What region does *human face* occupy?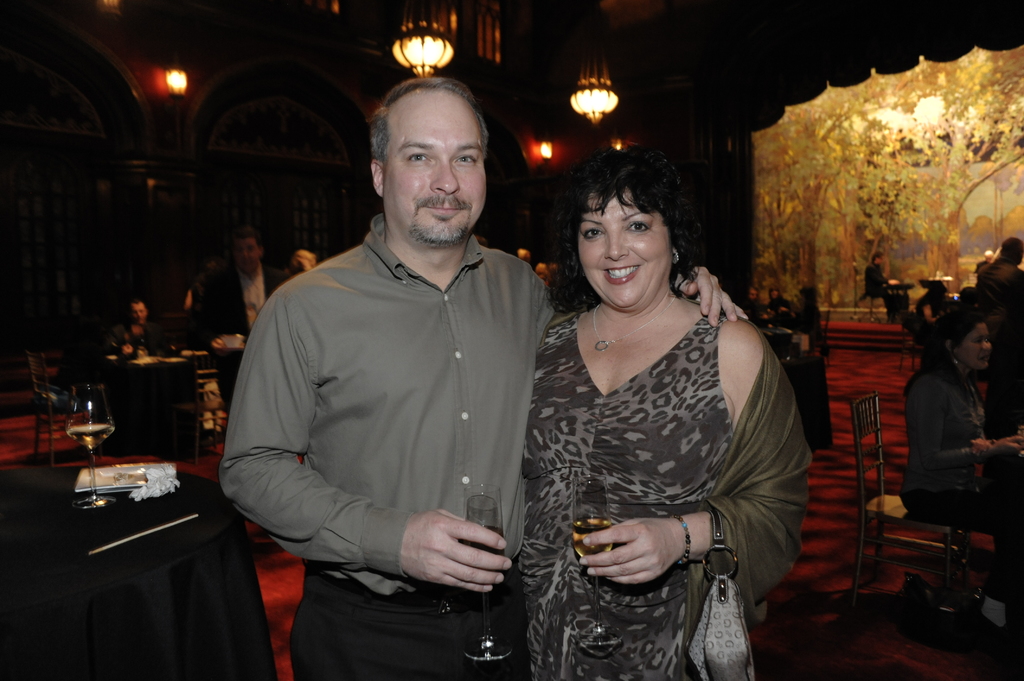
<box>573,190,673,310</box>.
